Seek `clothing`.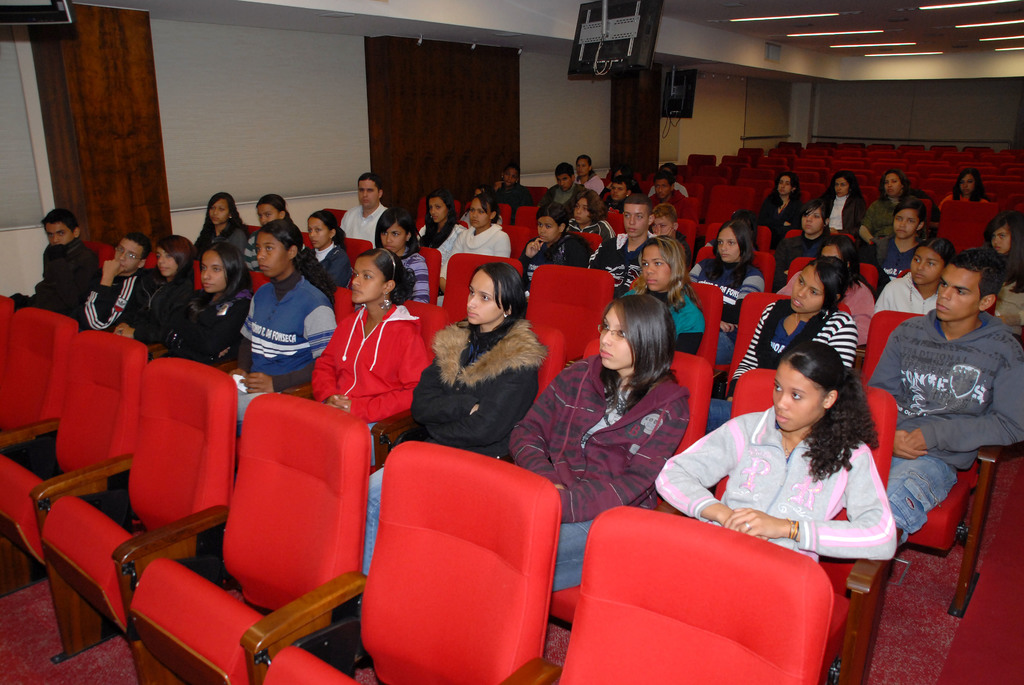
box=[539, 181, 582, 217].
